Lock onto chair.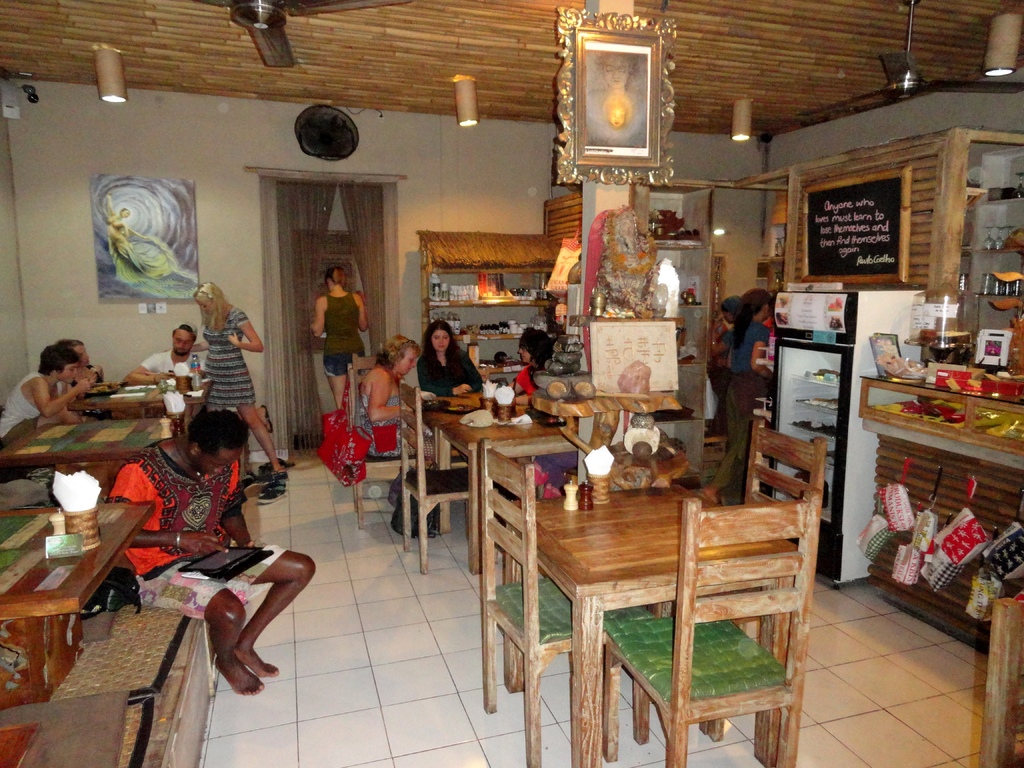
Locked: bbox(603, 495, 822, 767).
